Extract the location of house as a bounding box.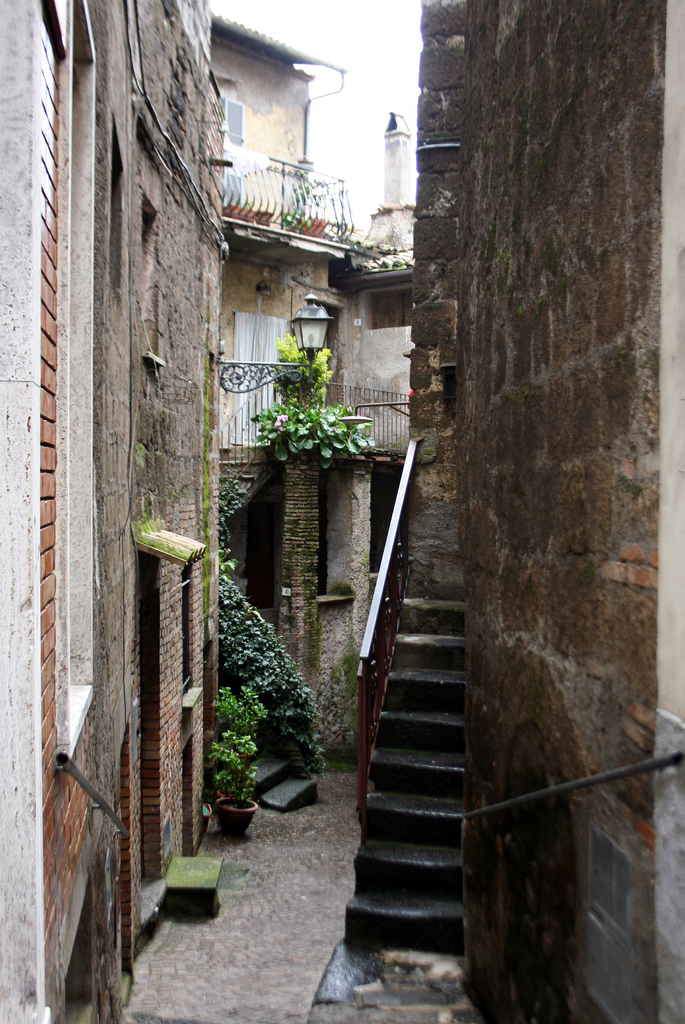
0/0/135/1014.
